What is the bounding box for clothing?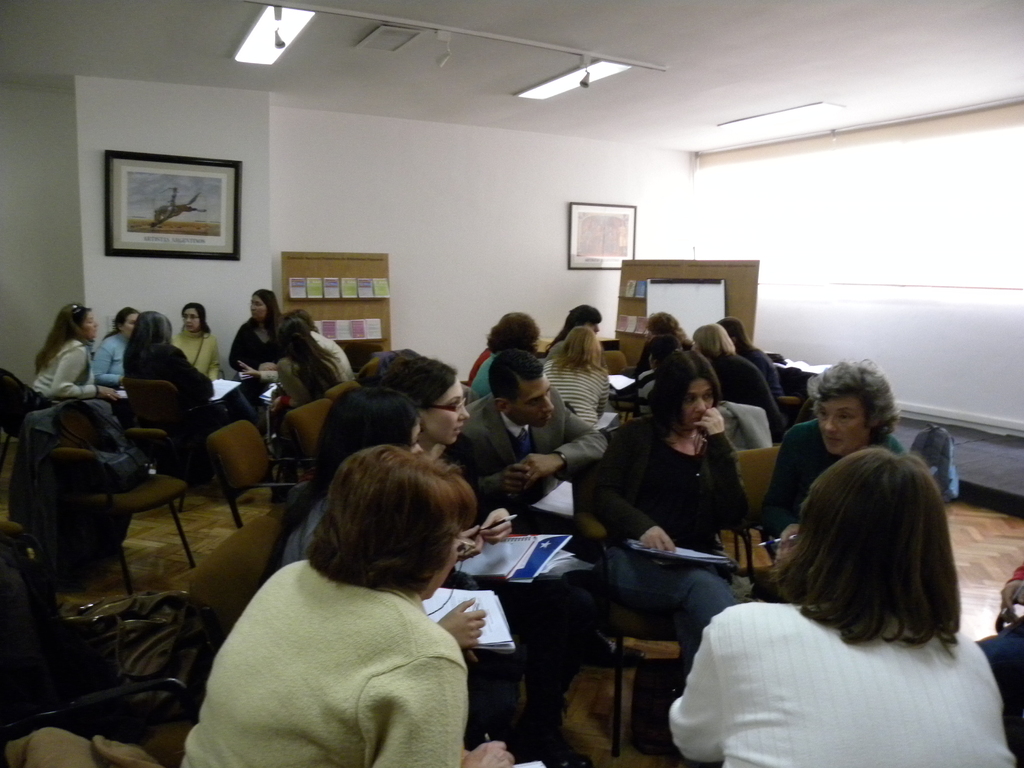
left=126, top=349, right=260, bottom=430.
